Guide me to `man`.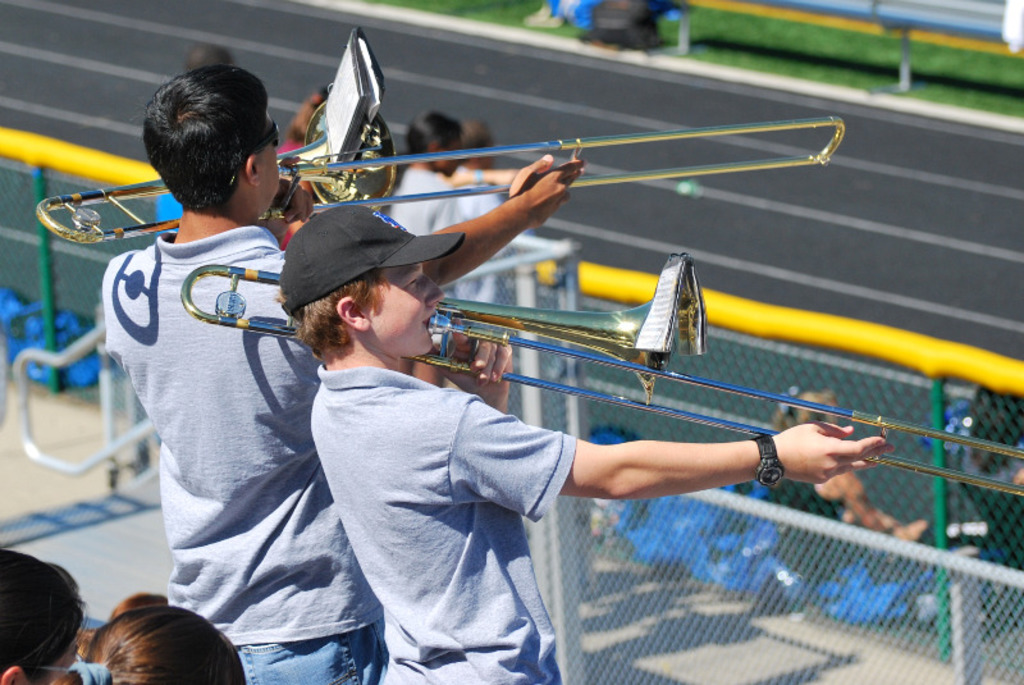
Guidance: {"left": 451, "top": 109, "right": 549, "bottom": 211}.
